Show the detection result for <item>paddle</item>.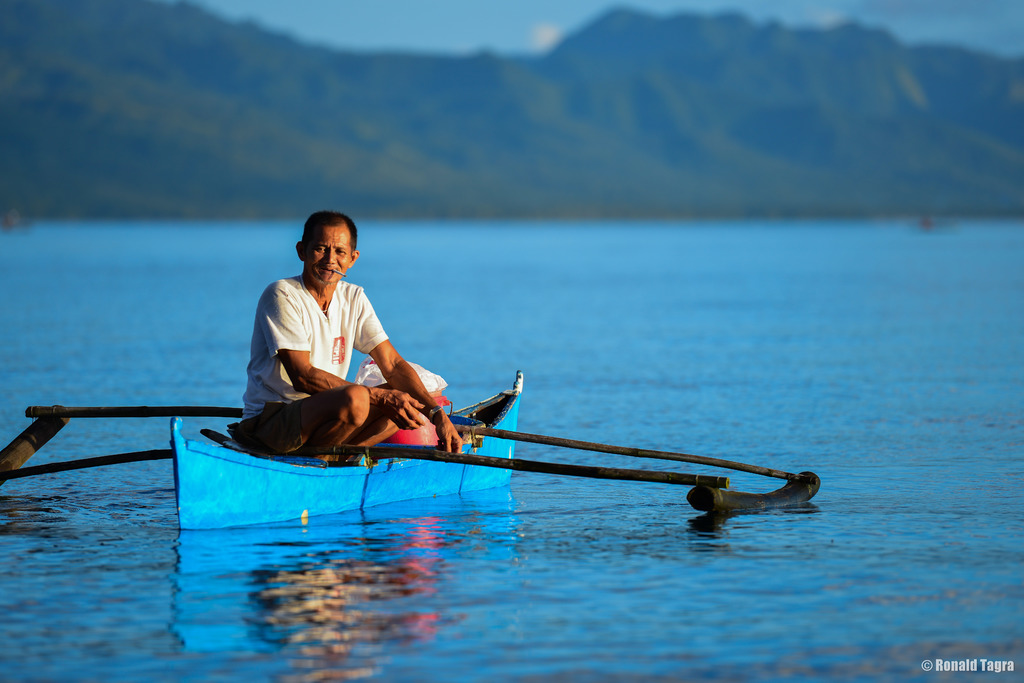
[0,403,245,487].
